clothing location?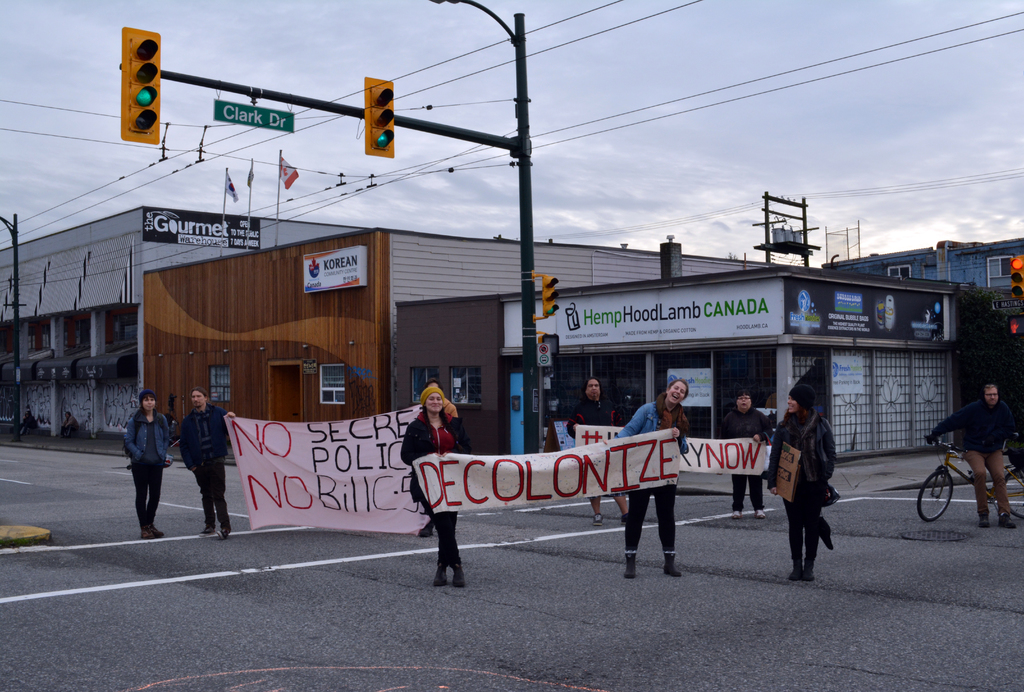
720, 408, 774, 510
